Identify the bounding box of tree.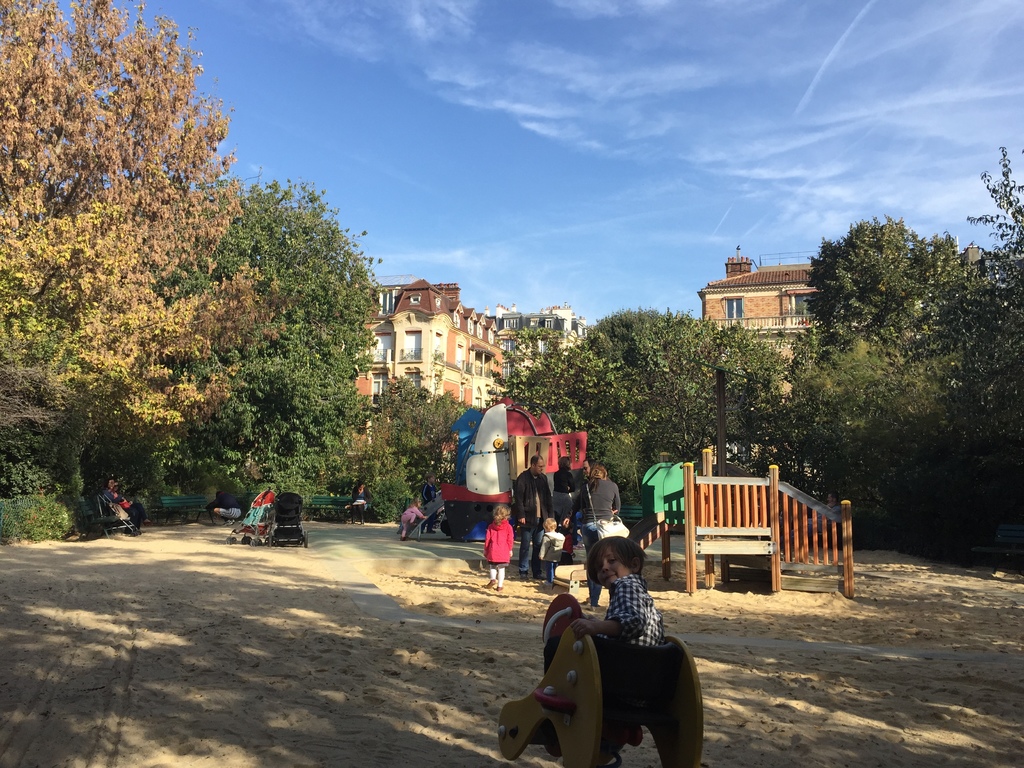
(left=180, top=183, right=379, bottom=500).
